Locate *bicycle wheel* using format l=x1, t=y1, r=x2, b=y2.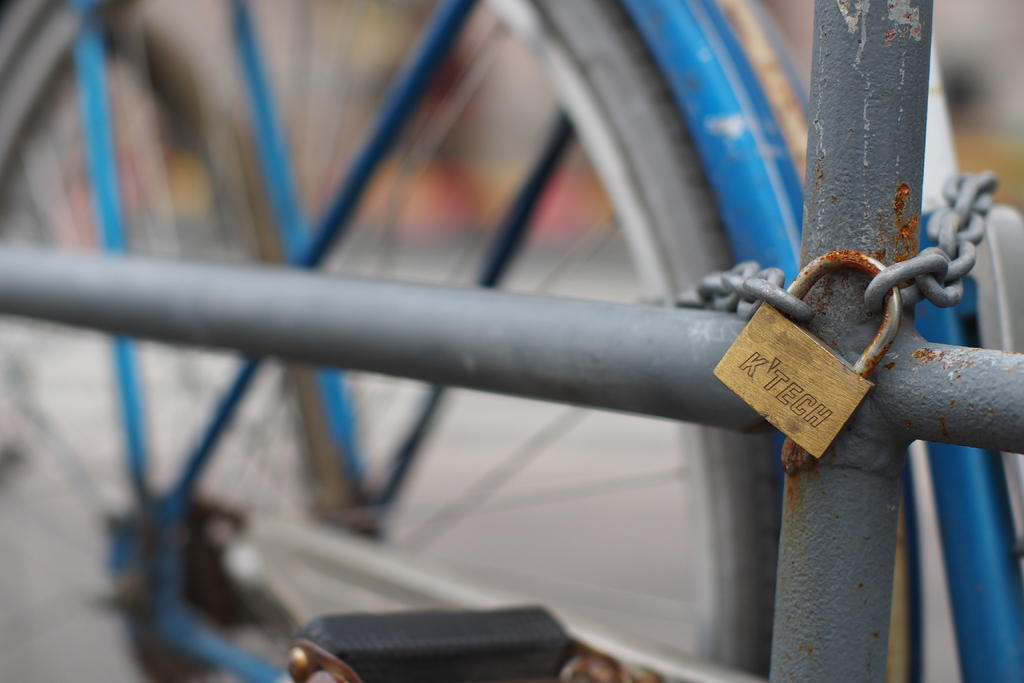
l=0, t=0, r=780, b=682.
